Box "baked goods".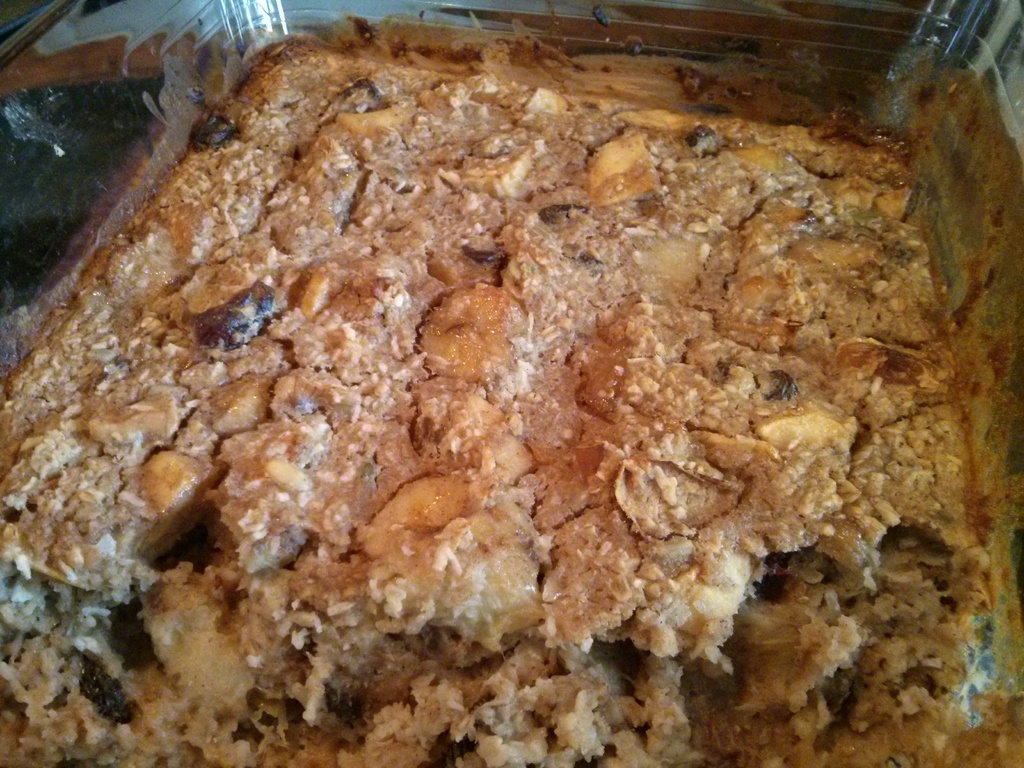
Rect(0, 29, 1023, 749).
